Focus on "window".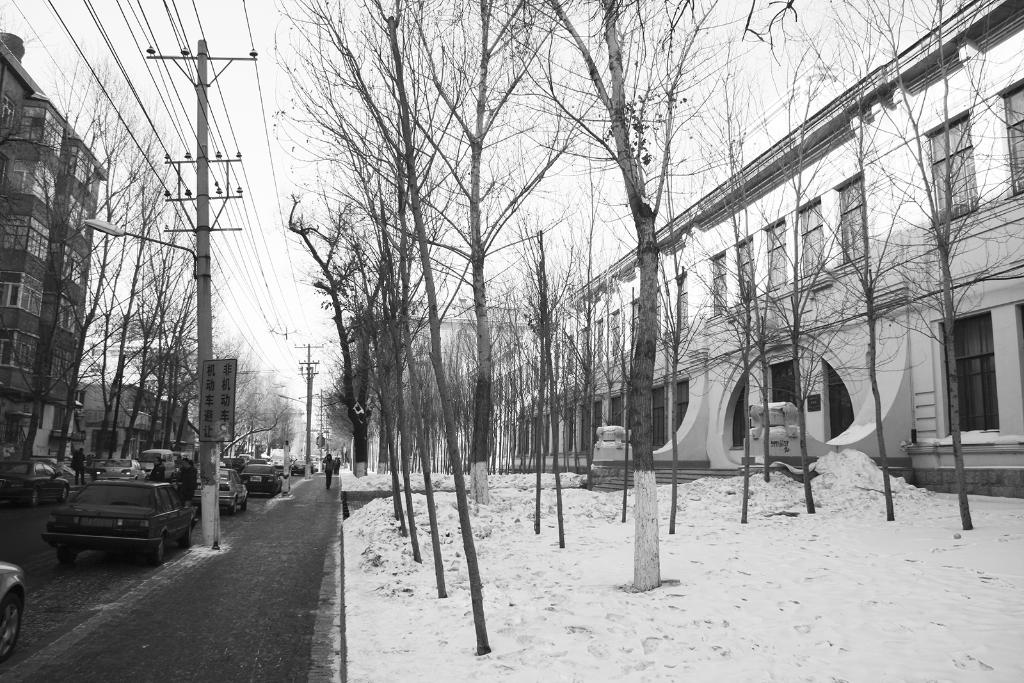
Focused at [x1=837, y1=175, x2=868, y2=264].
